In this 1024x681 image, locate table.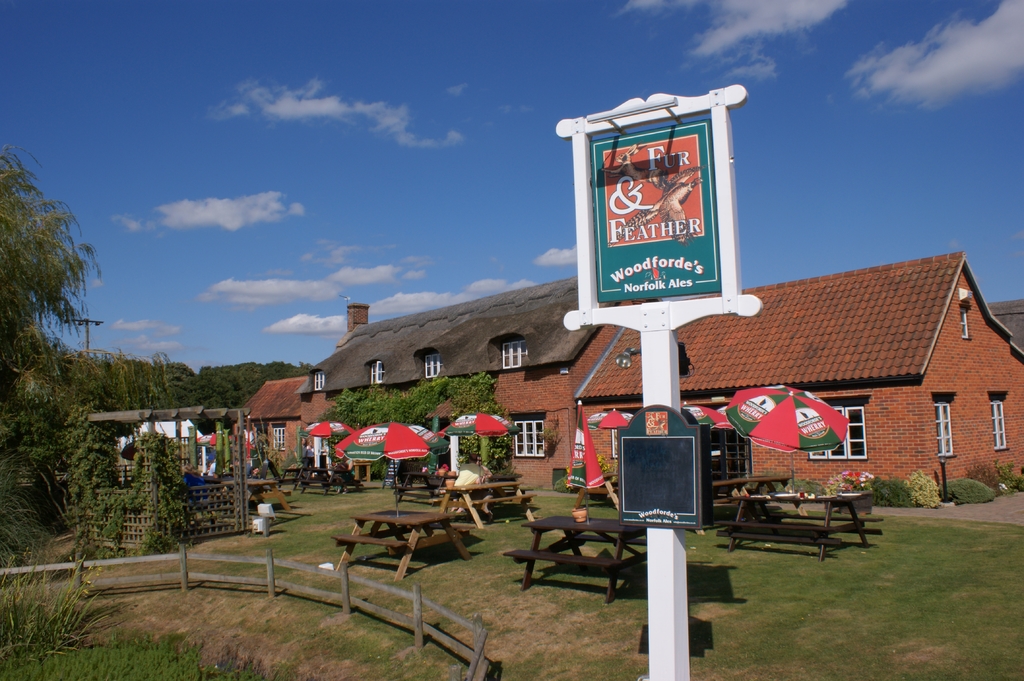
Bounding box: bbox=[500, 514, 650, 603].
